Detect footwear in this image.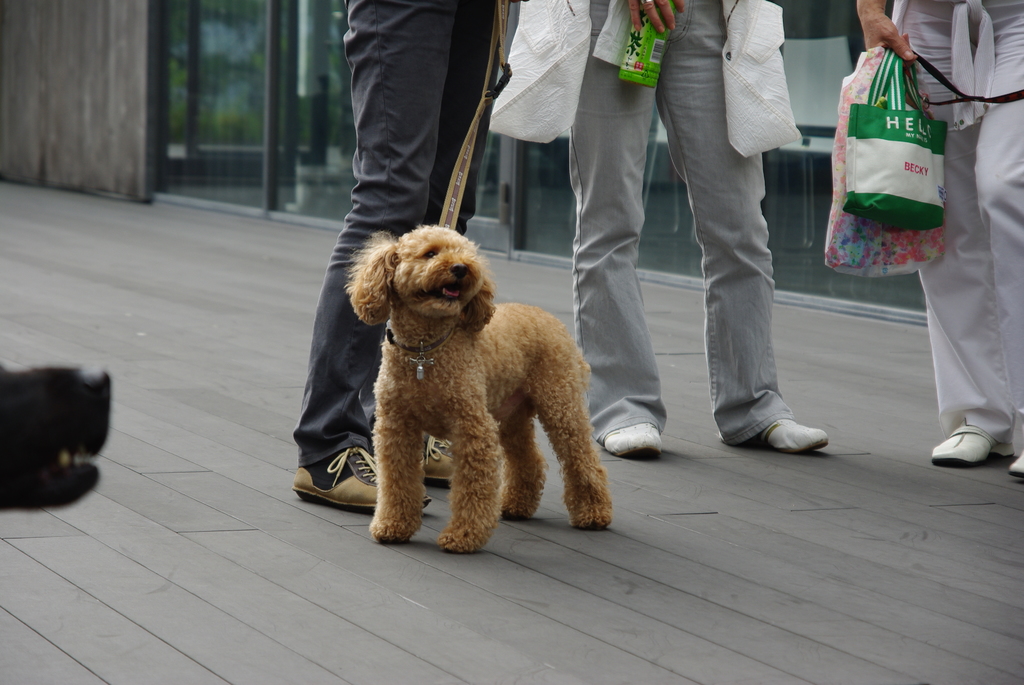
Detection: left=932, top=411, right=1004, bottom=476.
